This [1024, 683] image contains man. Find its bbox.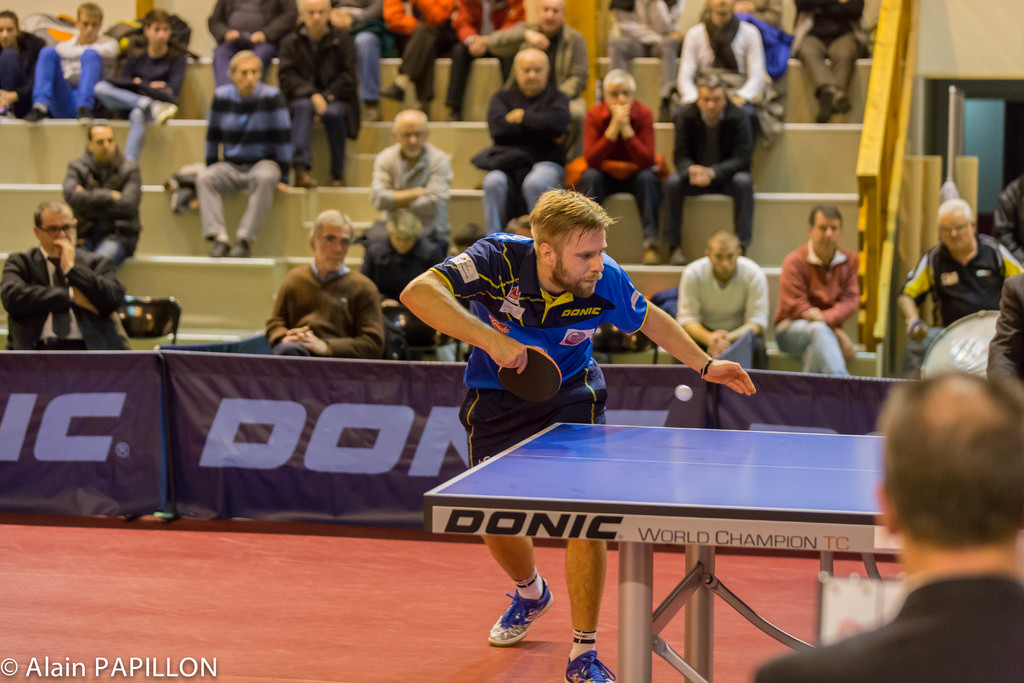
bbox=[209, 0, 300, 95].
